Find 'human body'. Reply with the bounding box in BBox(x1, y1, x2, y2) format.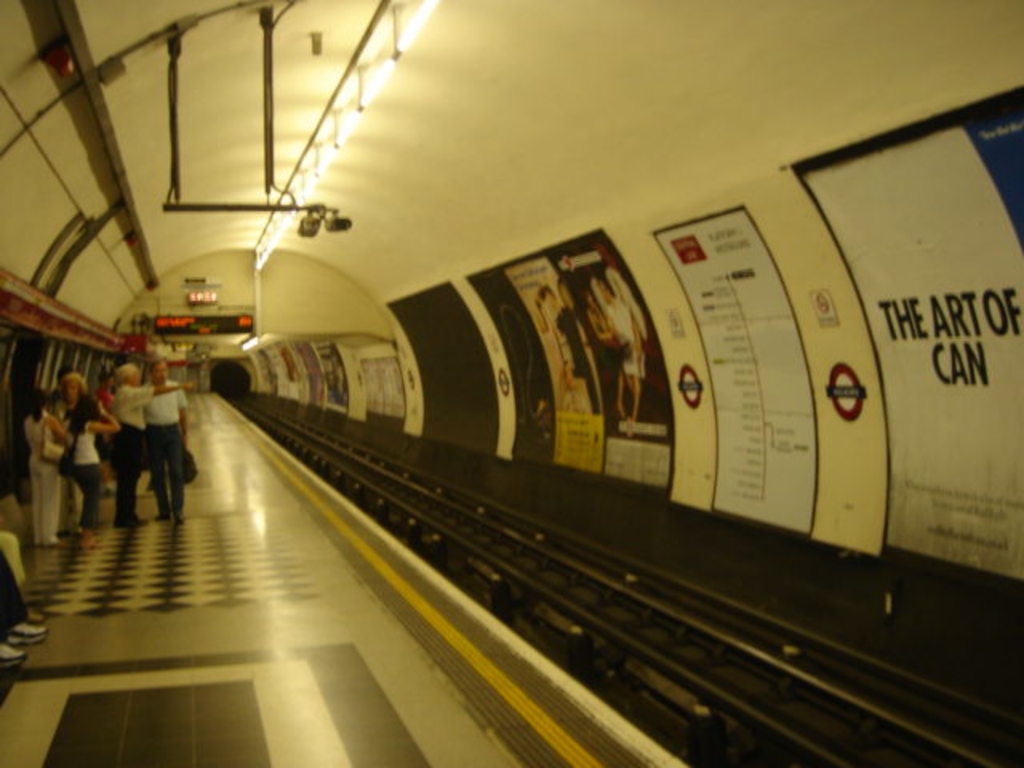
BBox(0, 638, 34, 669).
